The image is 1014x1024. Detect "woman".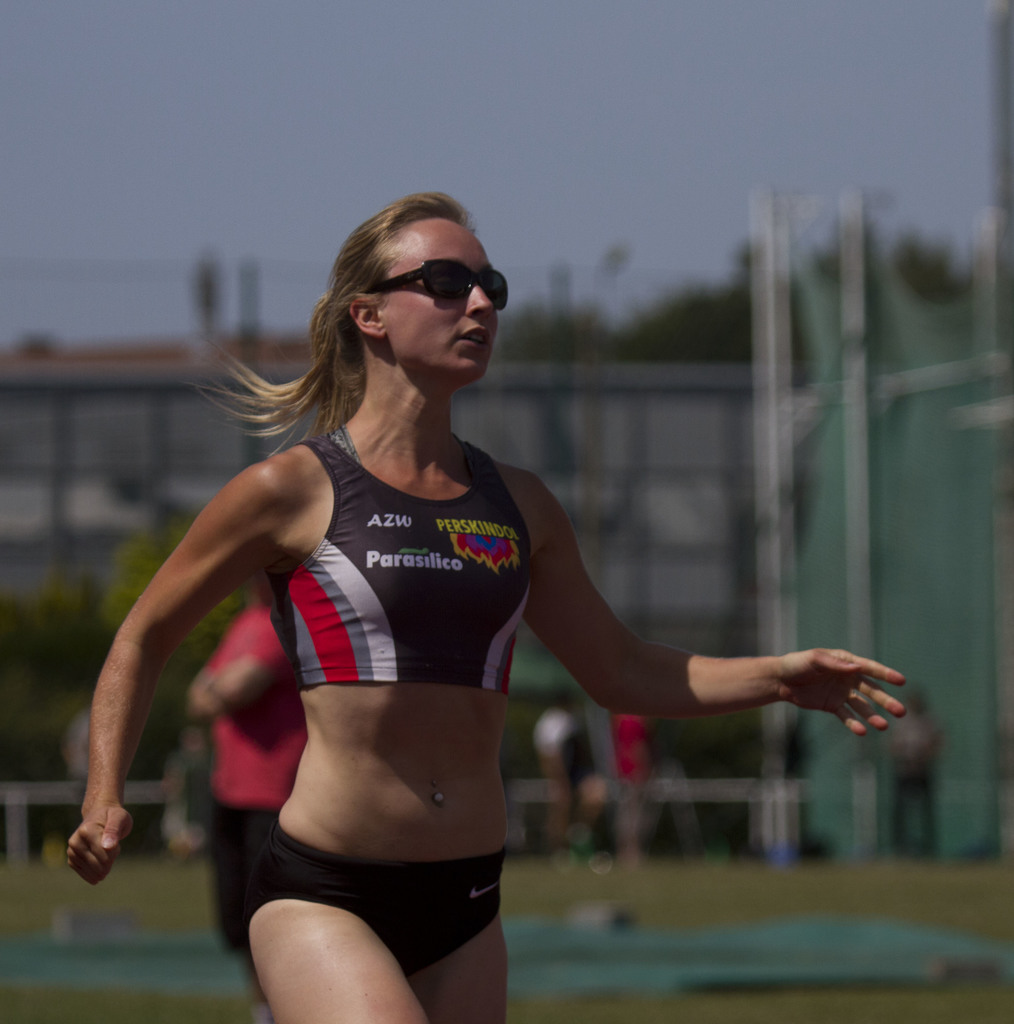
Detection: <region>121, 200, 830, 1005</region>.
